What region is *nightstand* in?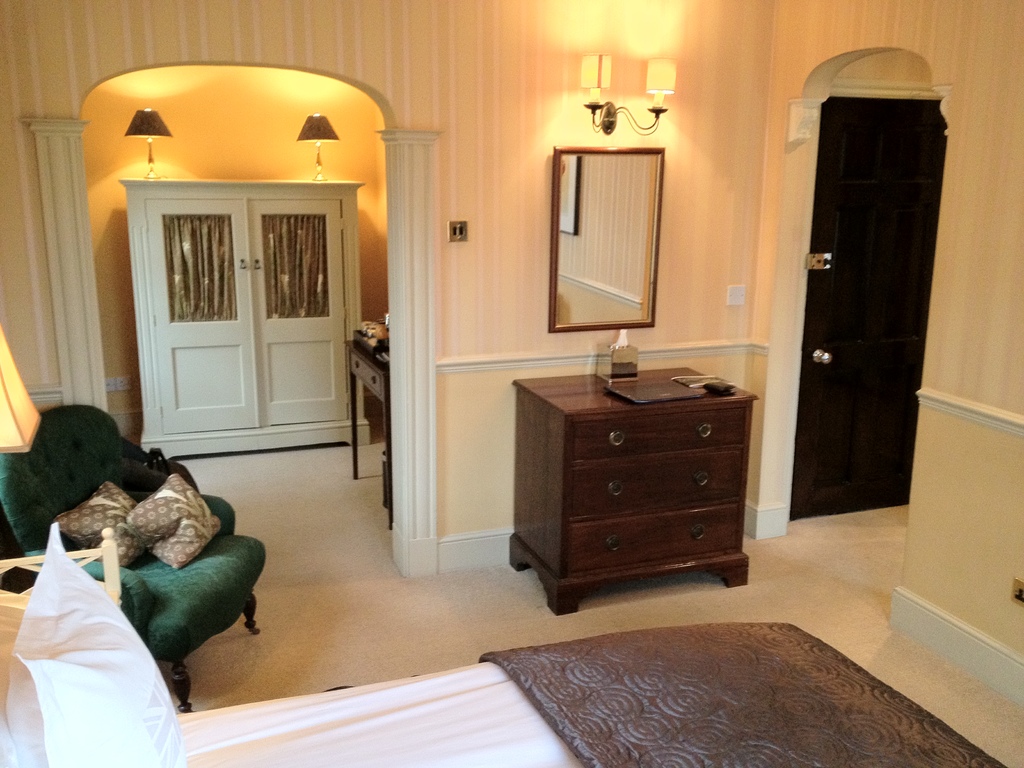
[521, 347, 744, 622].
